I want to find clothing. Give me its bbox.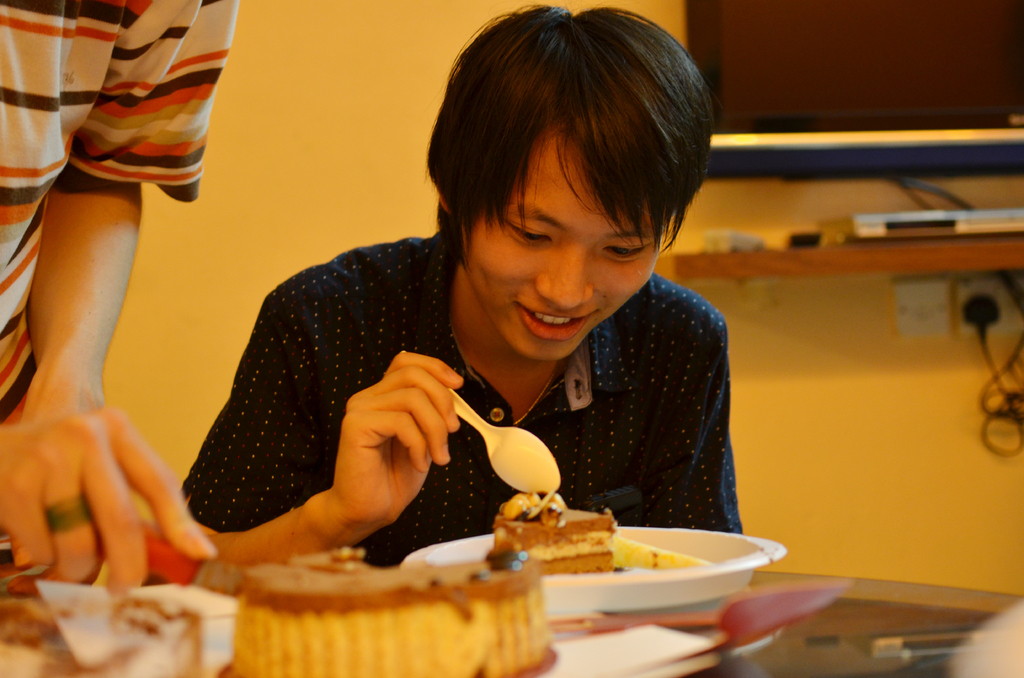
select_region(162, 223, 767, 556).
